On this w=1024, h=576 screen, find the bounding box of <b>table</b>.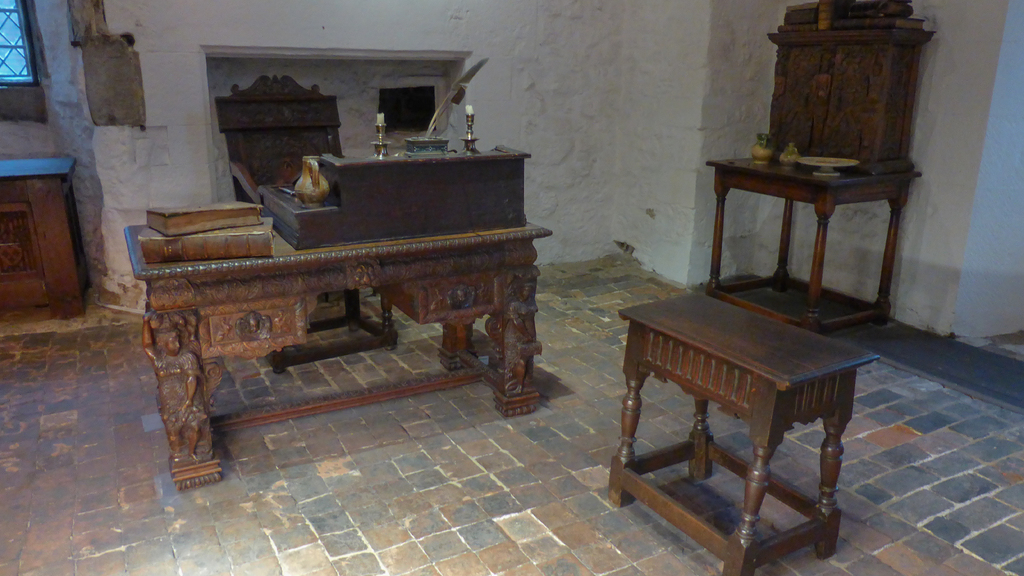
Bounding box: [118,170,546,448].
